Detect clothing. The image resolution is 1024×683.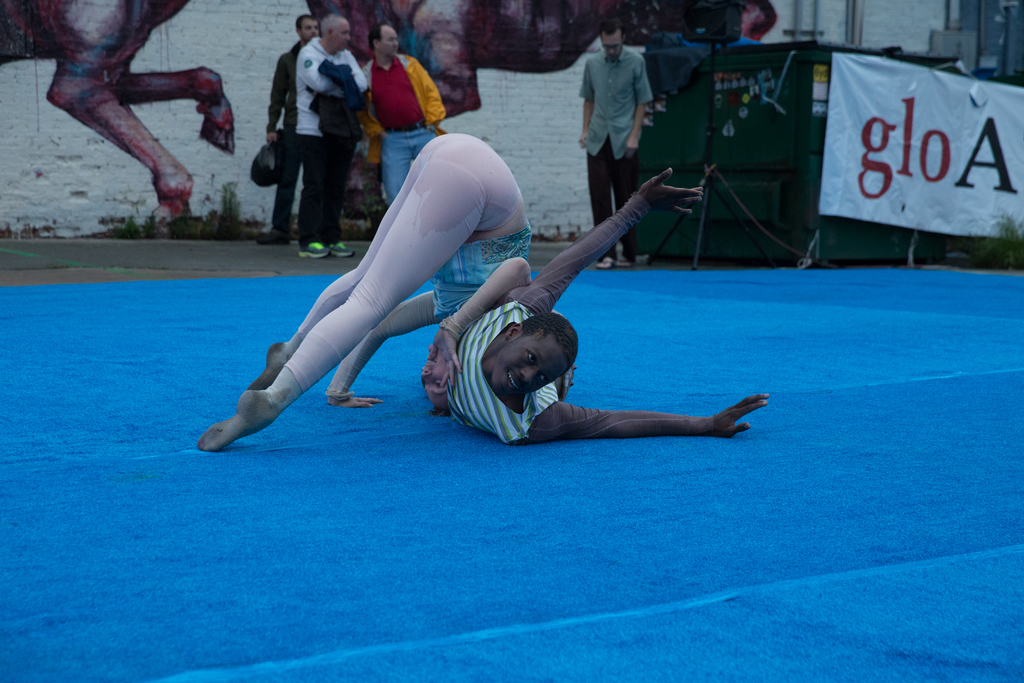
295:40:372:239.
